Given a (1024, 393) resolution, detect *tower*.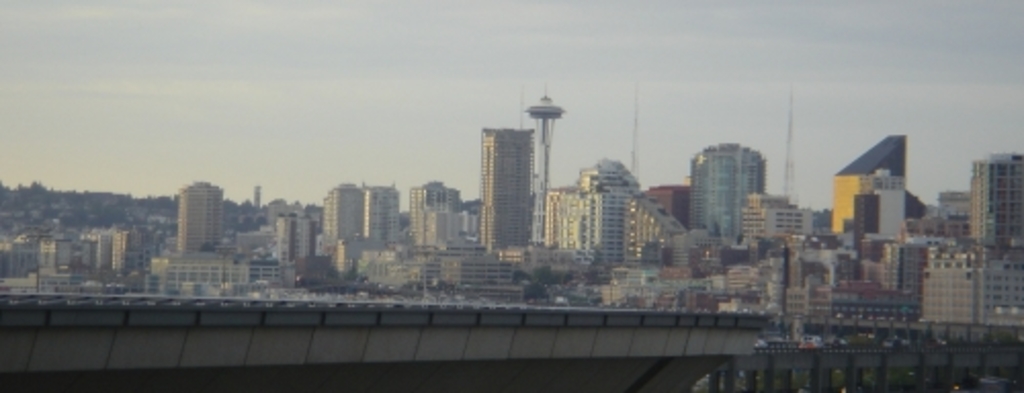
locate(182, 184, 223, 250).
